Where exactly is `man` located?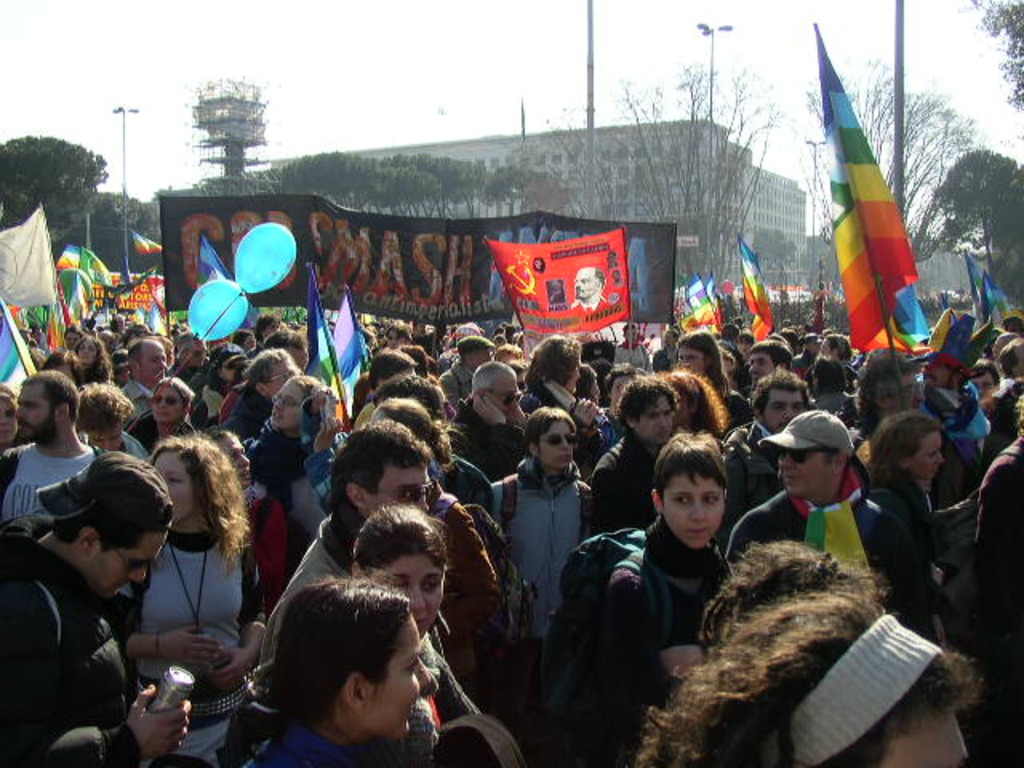
Its bounding box is Rect(622, 546, 1005, 766).
